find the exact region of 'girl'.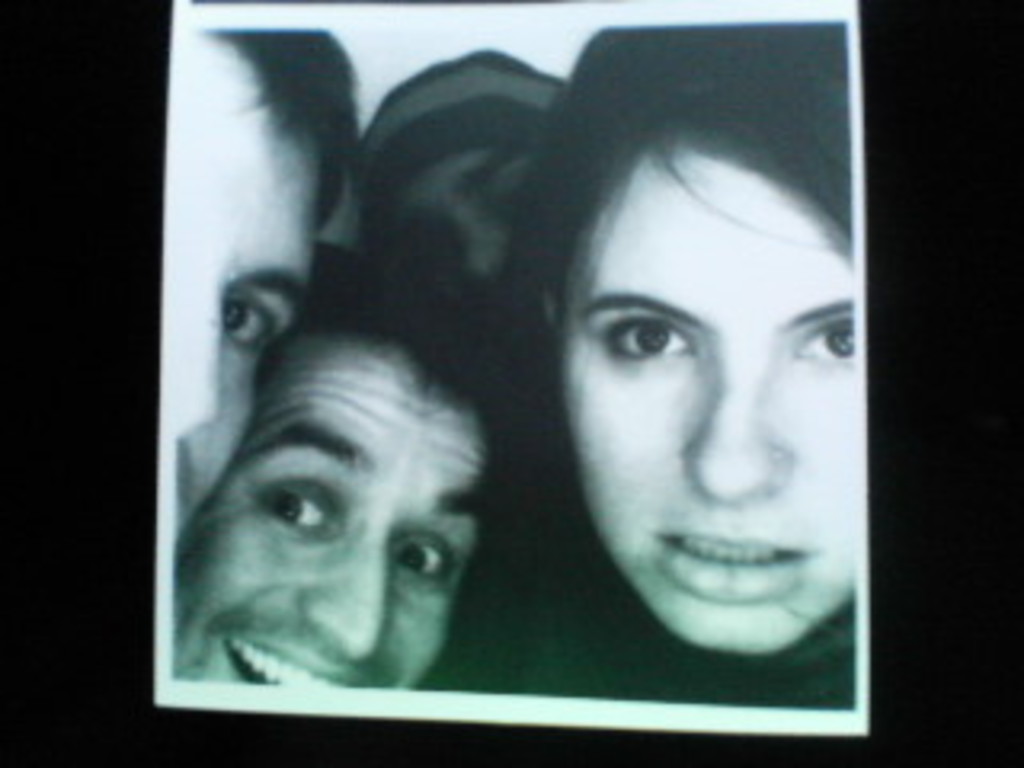
Exact region: bbox(512, 19, 854, 707).
